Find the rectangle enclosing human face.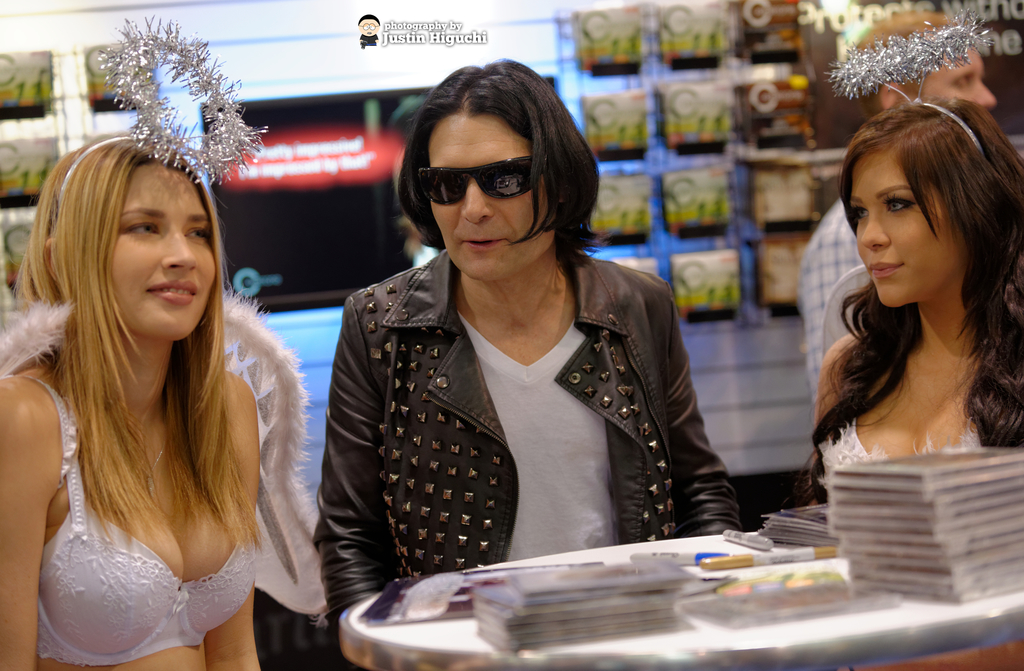
[109, 172, 216, 337].
